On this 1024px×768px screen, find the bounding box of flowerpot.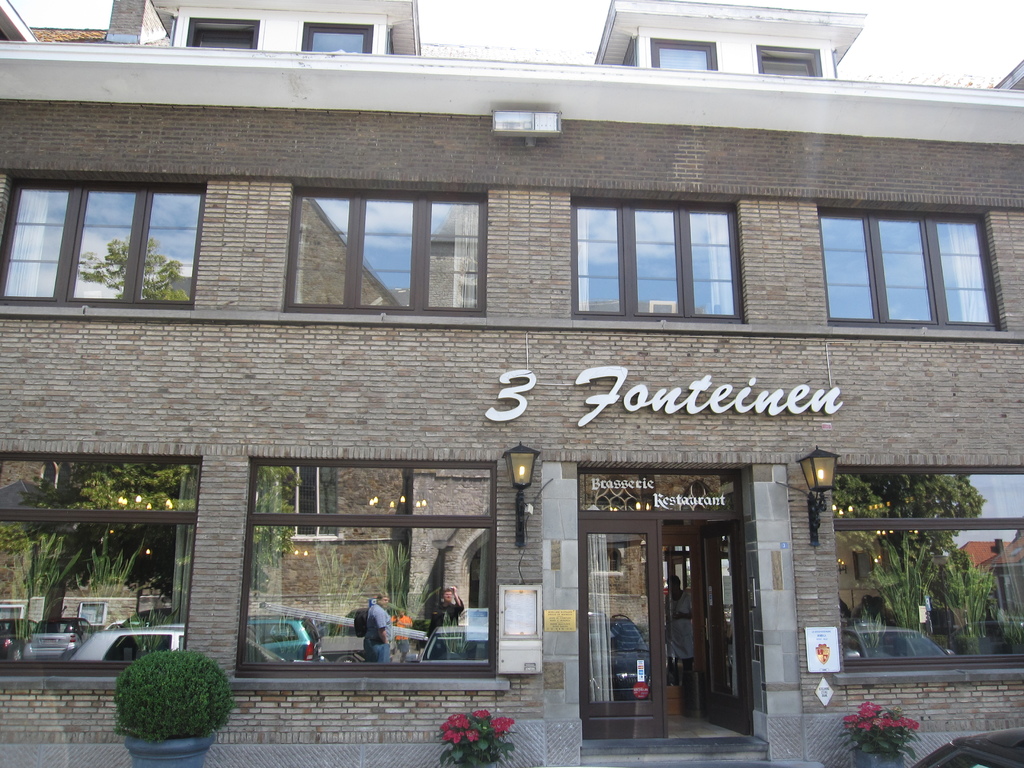
Bounding box: (104, 651, 226, 755).
